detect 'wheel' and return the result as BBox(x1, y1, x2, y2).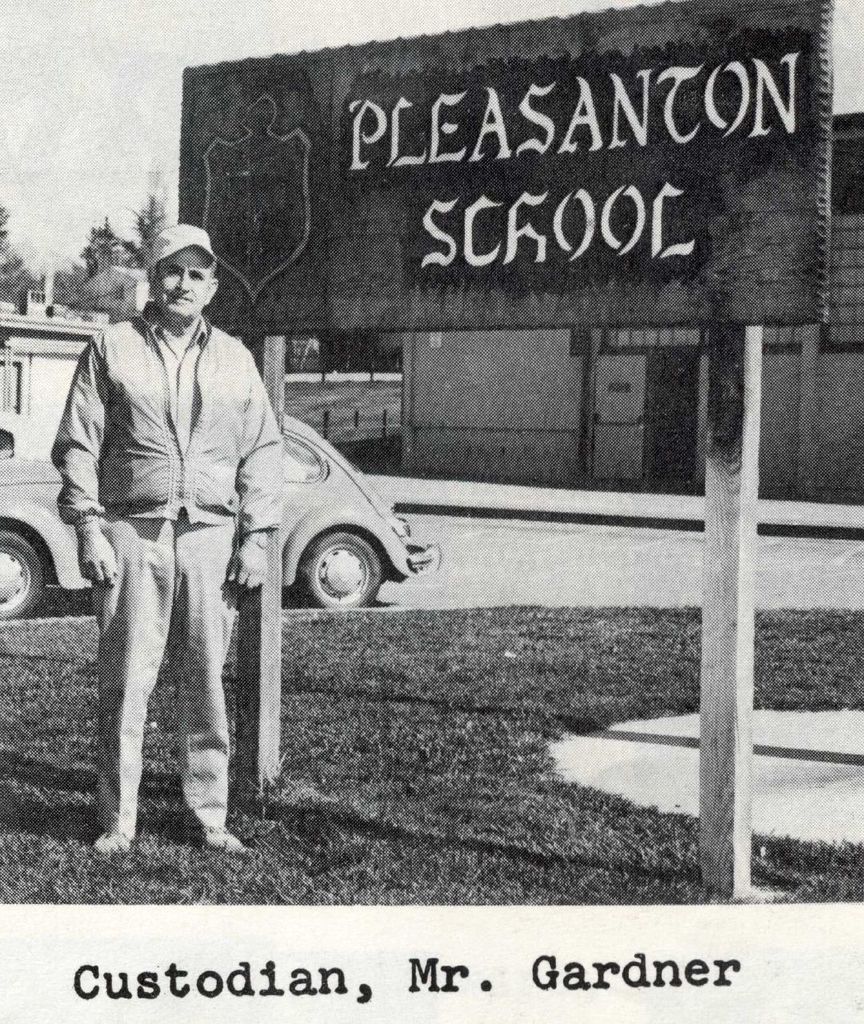
BBox(288, 531, 394, 610).
